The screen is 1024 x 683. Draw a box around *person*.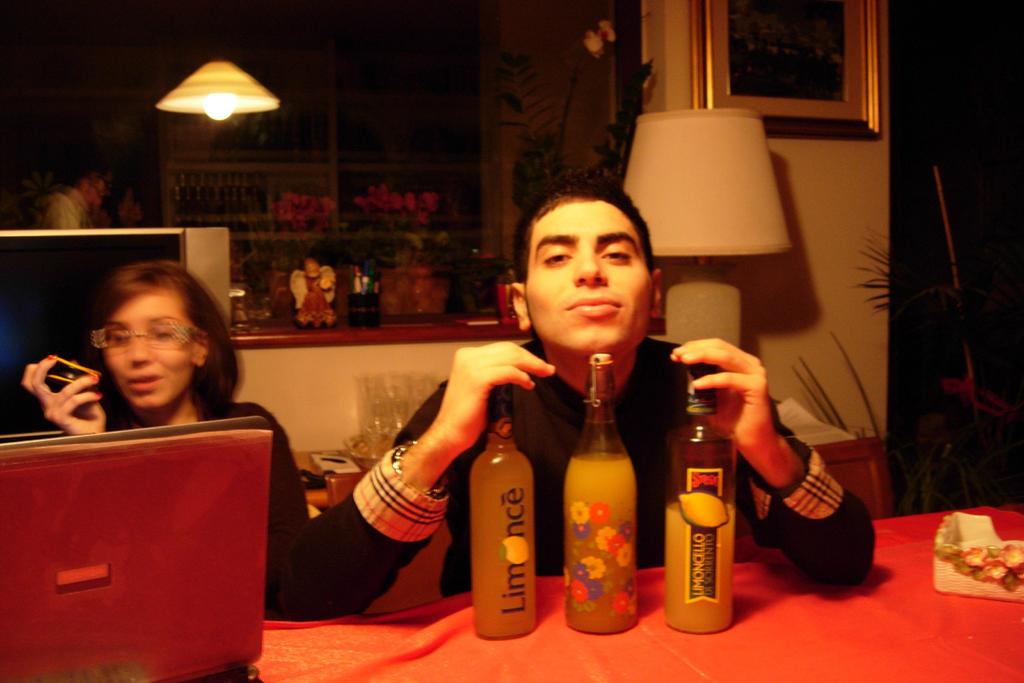
BBox(286, 173, 878, 618).
